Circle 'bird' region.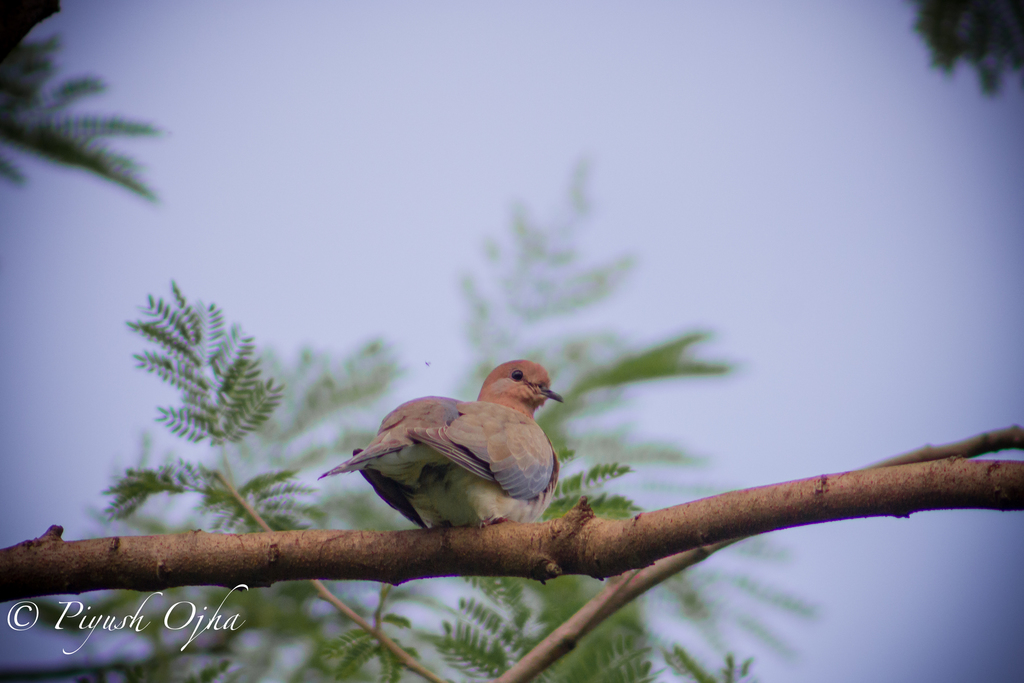
Region: (x1=314, y1=365, x2=575, y2=568).
